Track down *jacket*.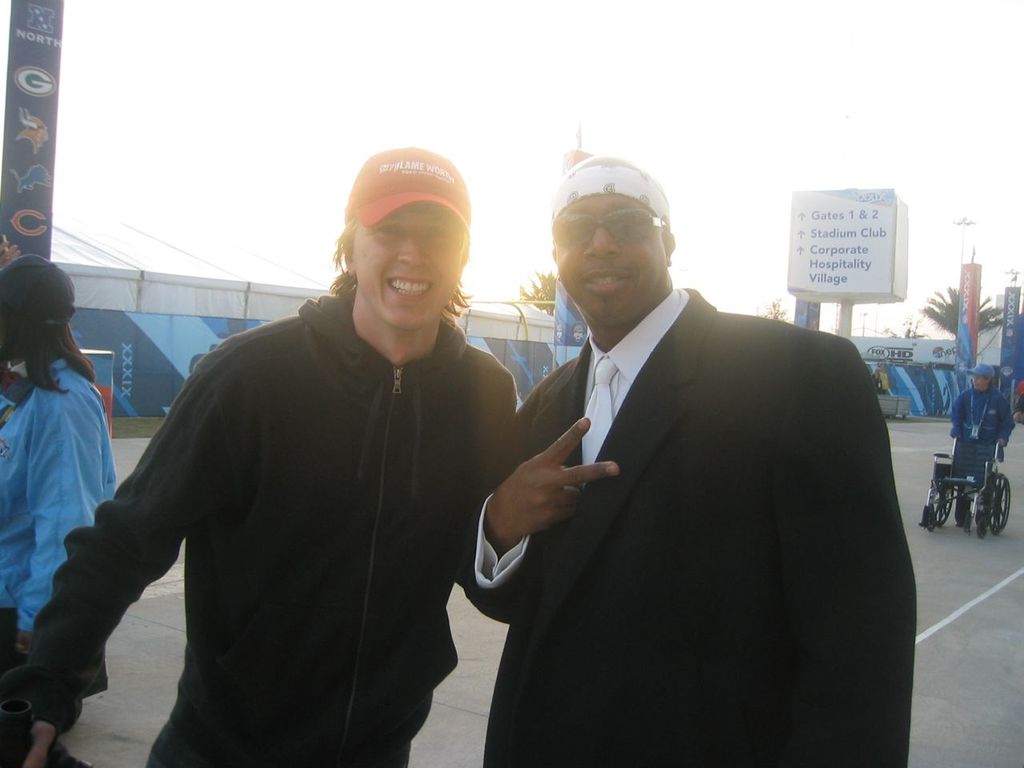
Tracked to box(947, 386, 1015, 452).
